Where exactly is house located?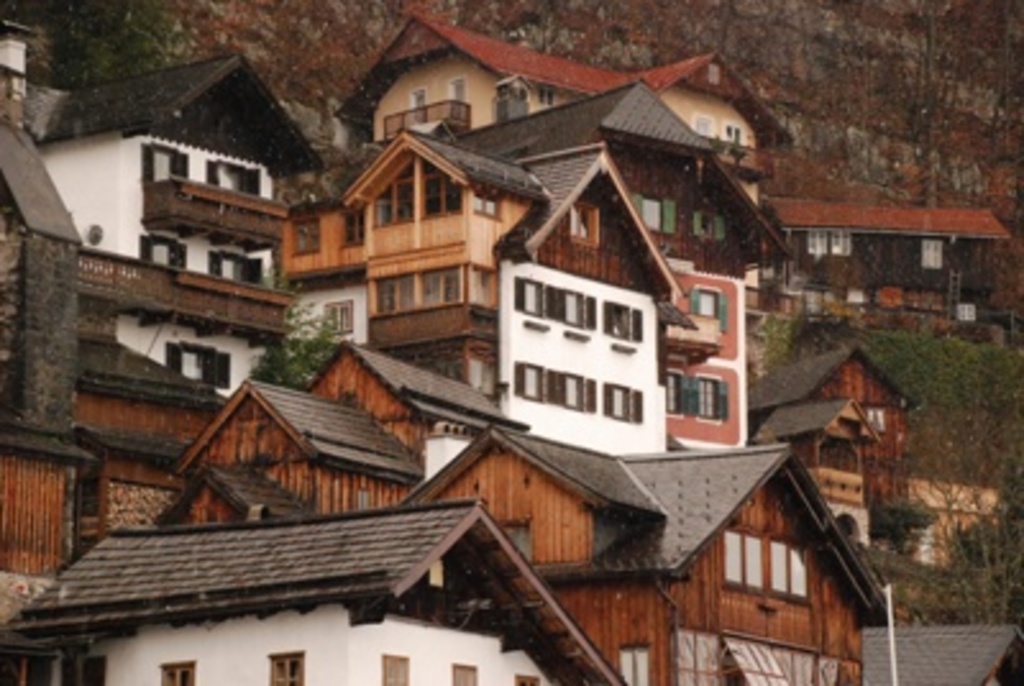
Its bounding box is crop(543, 443, 891, 683).
